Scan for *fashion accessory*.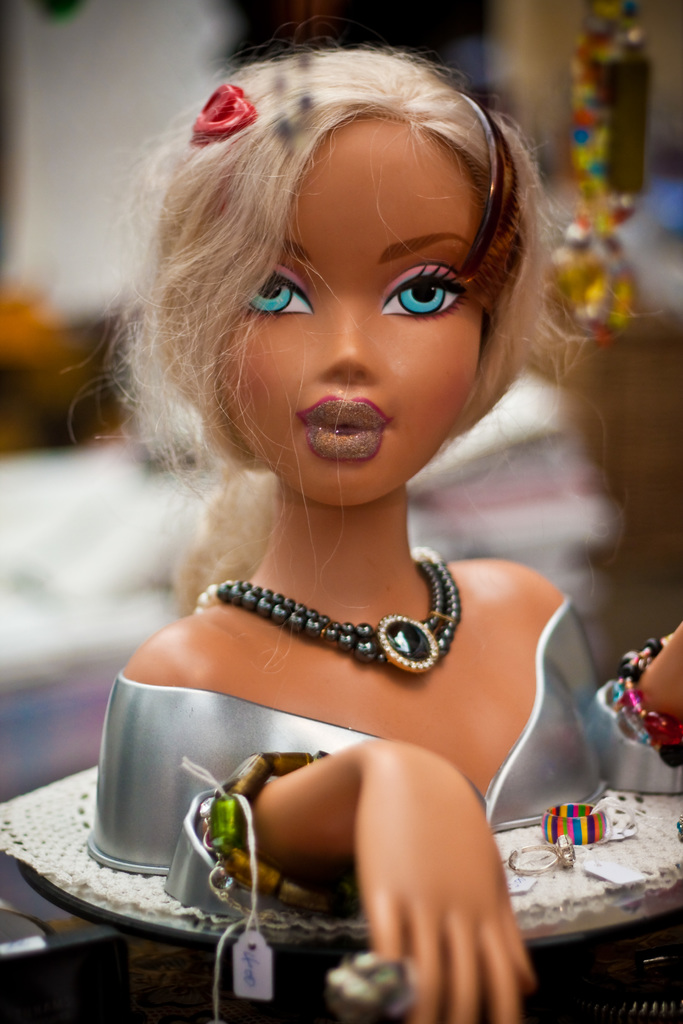
Scan result: Rect(541, 798, 612, 844).
